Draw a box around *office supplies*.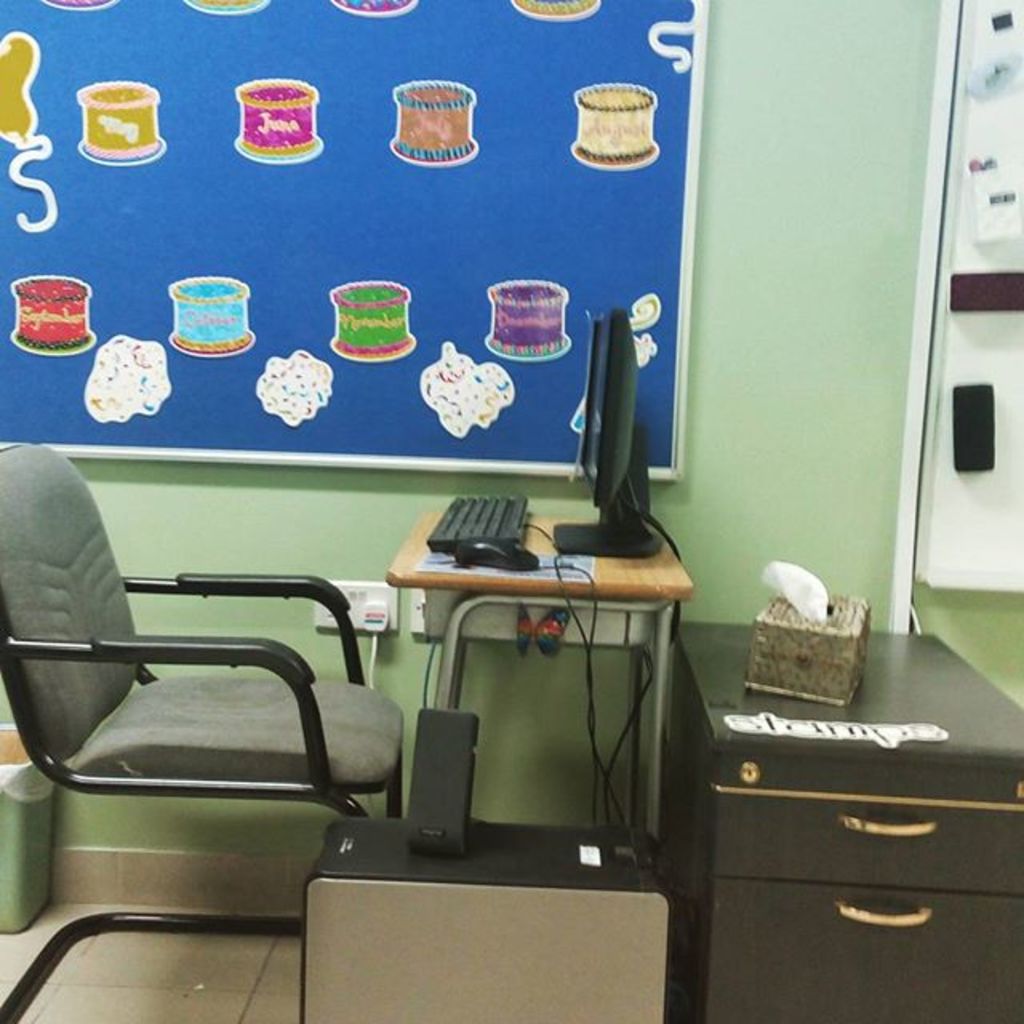
box=[392, 510, 694, 858].
